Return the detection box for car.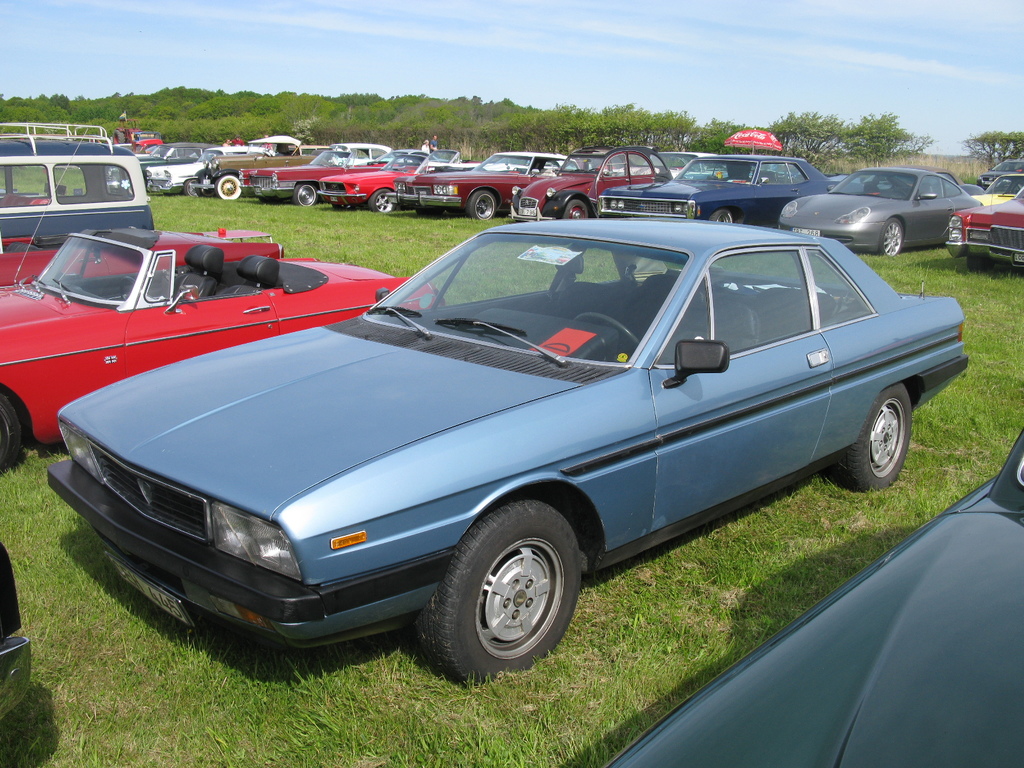
box(604, 437, 1023, 767).
